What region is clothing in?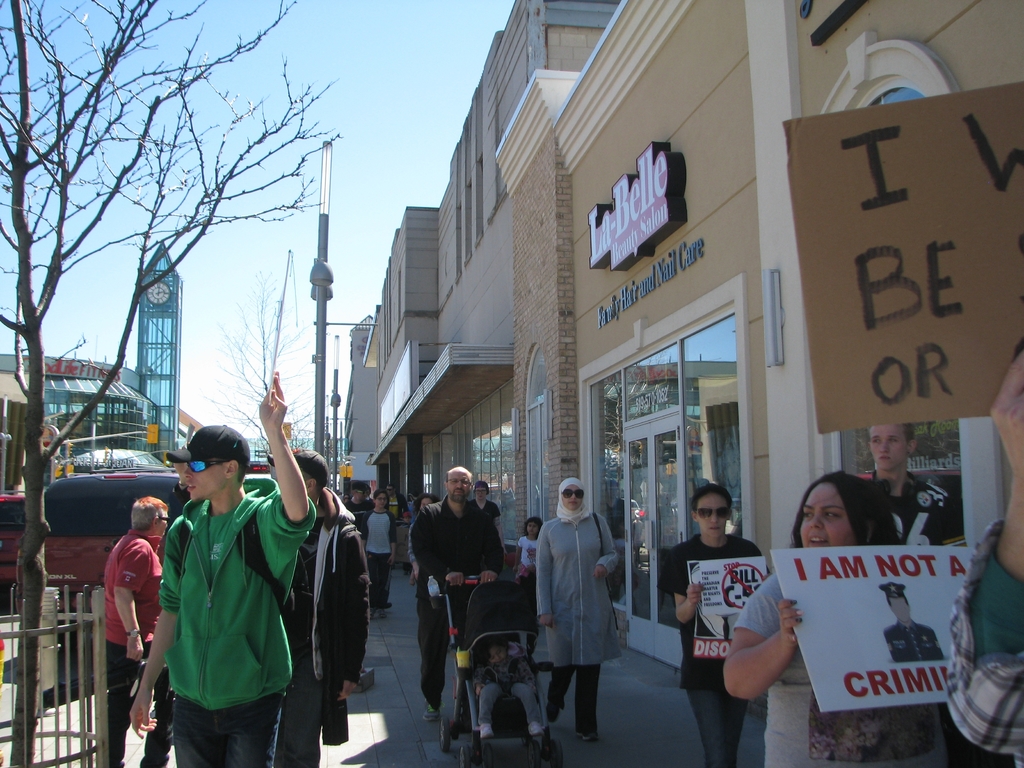
crop(413, 494, 495, 714).
